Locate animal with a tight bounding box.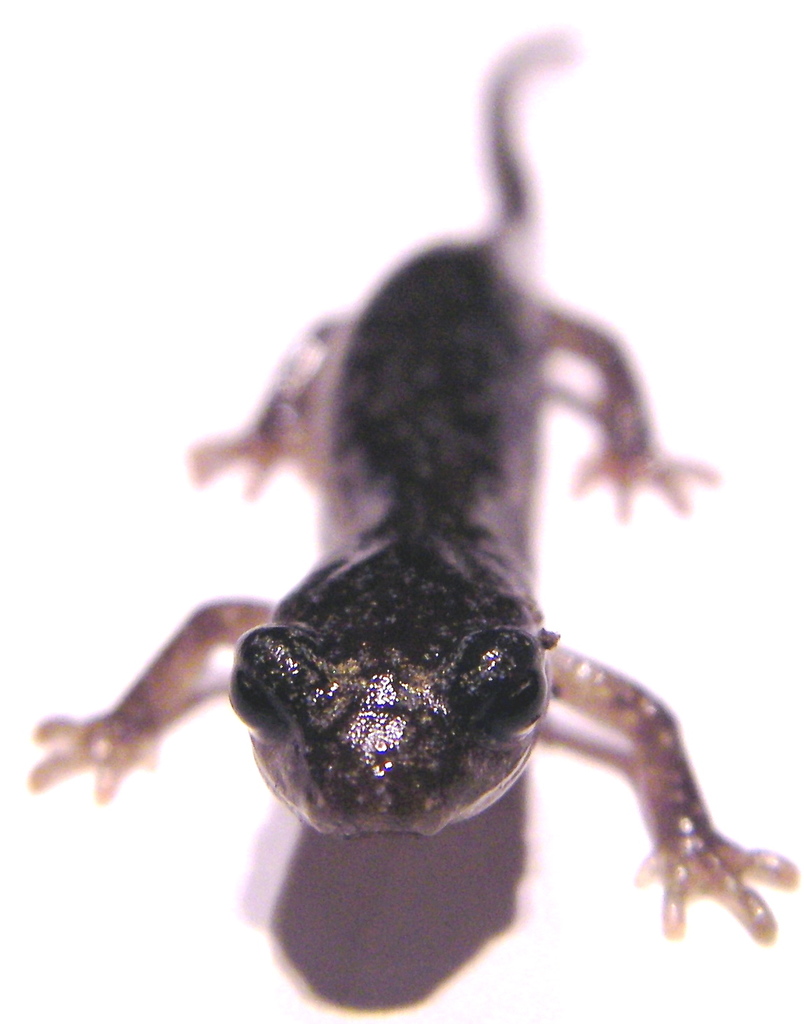
bbox(19, 13, 803, 943).
